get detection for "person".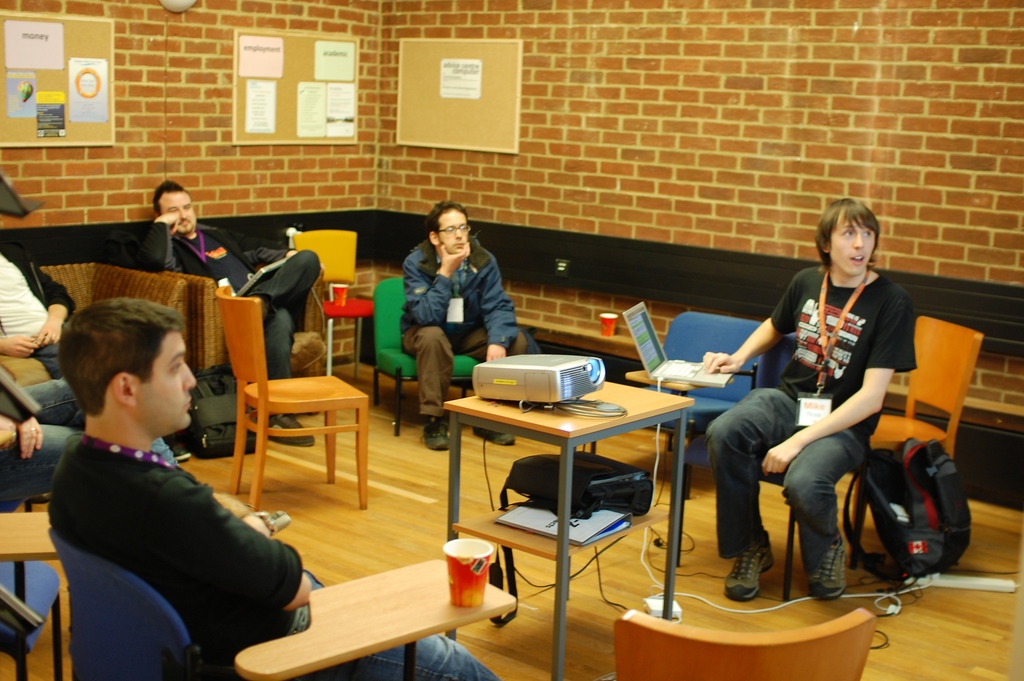
Detection: box(138, 172, 324, 450).
